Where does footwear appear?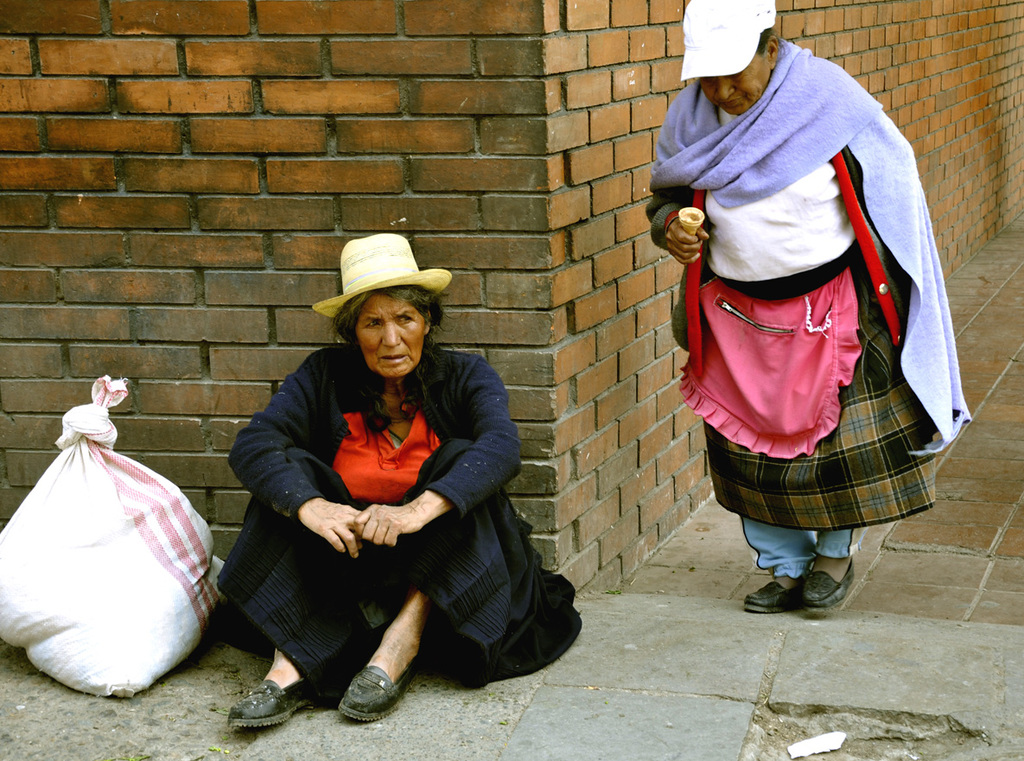
Appears at 743:580:800:616.
